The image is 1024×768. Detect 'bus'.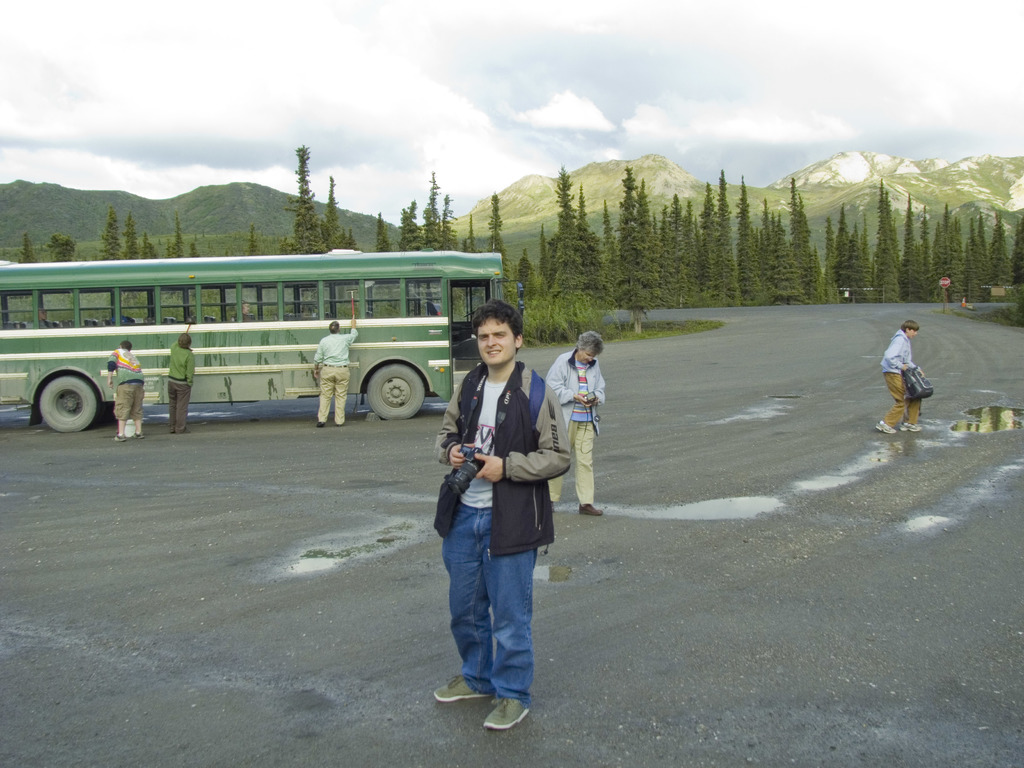
Detection: [x1=0, y1=246, x2=525, y2=431].
